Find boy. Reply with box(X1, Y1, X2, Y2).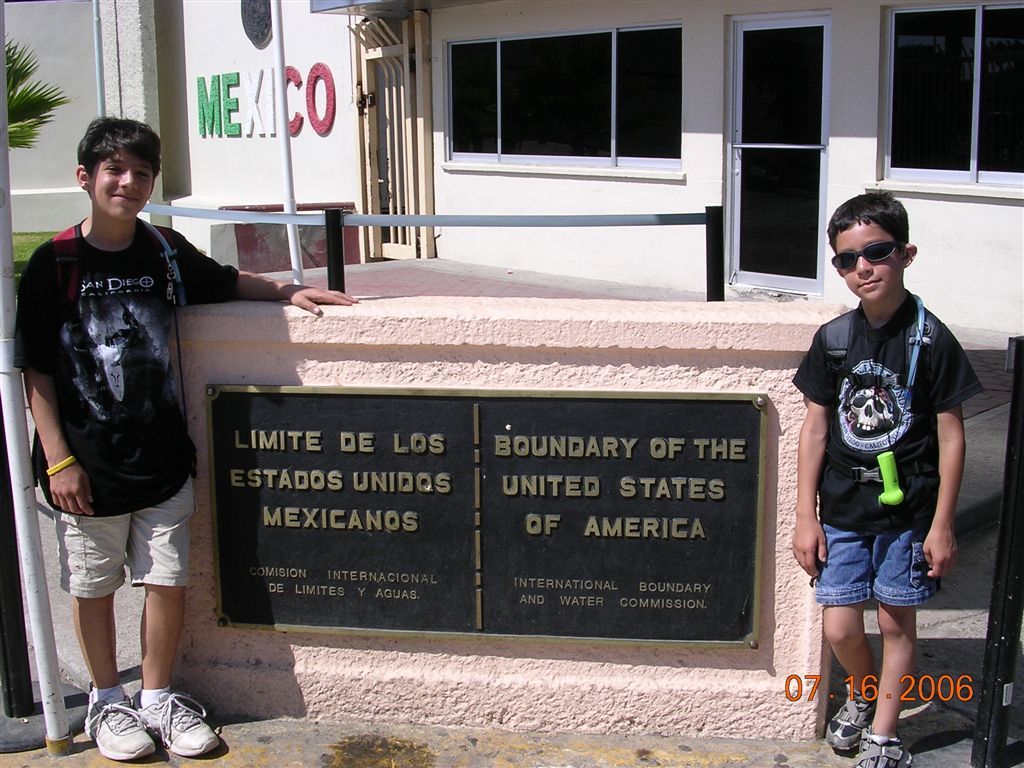
box(783, 186, 988, 767).
